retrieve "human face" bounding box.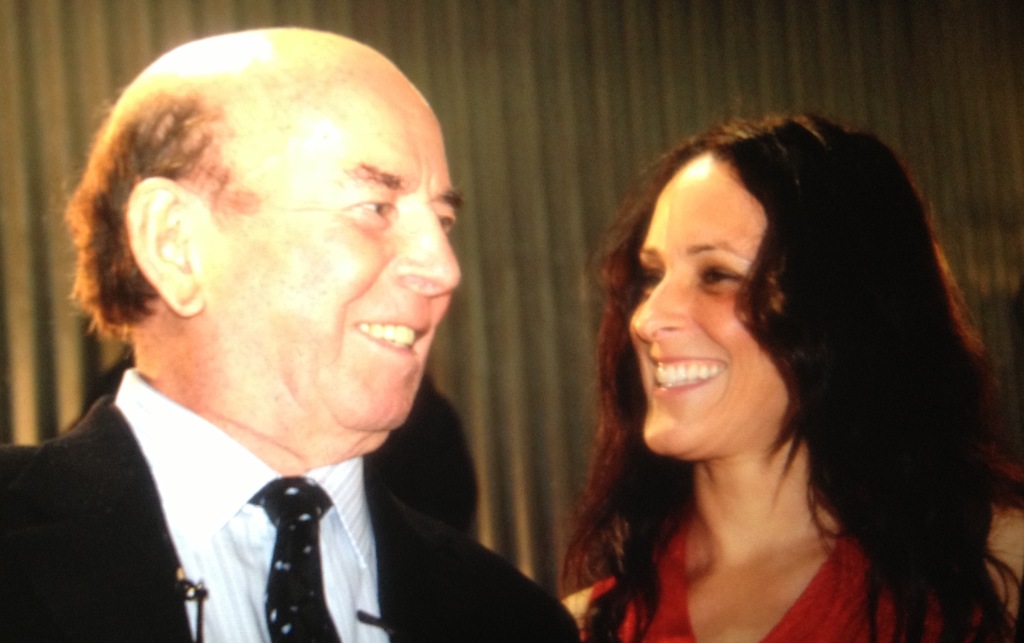
Bounding box: <bbox>624, 156, 782, 463</bbox>.
